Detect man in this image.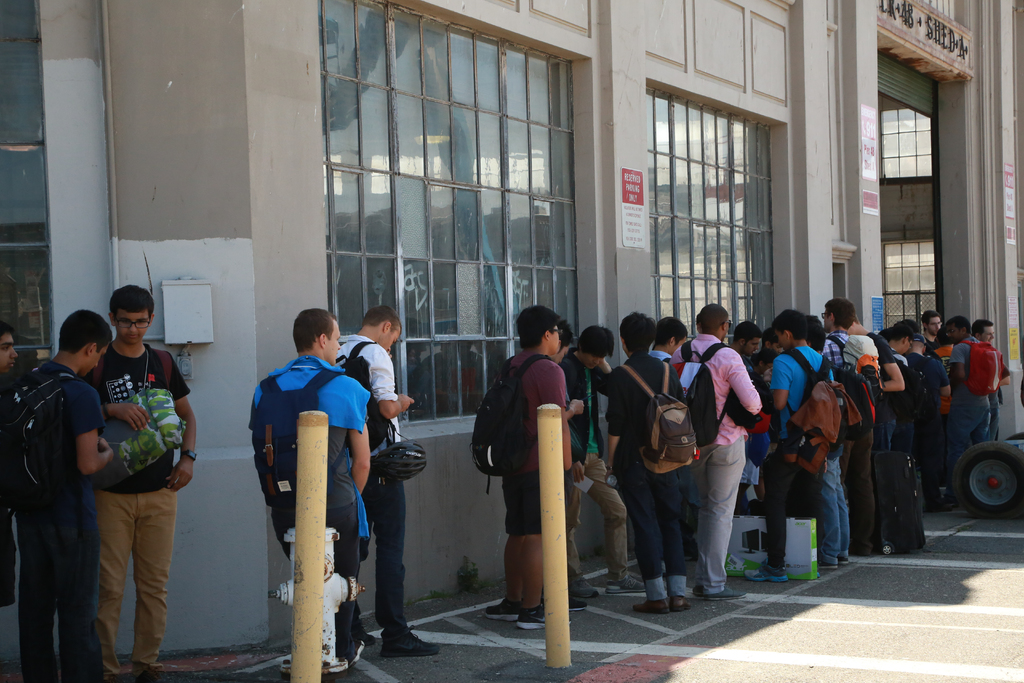
Detection: 972/319/1000/441.
